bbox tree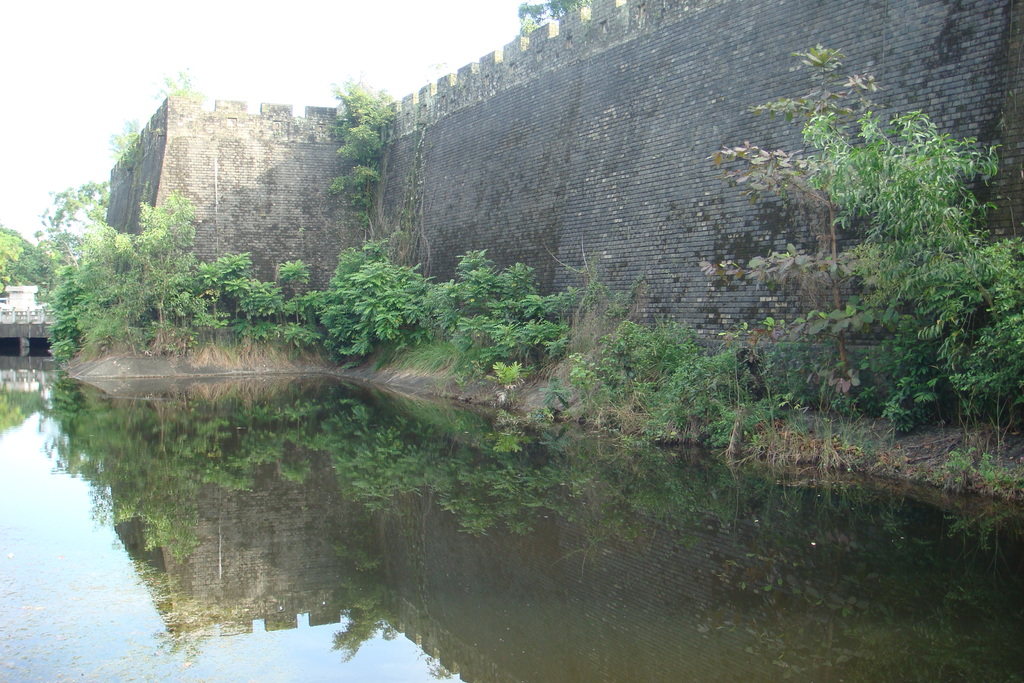
bbox(692, 31, 924, 407)
